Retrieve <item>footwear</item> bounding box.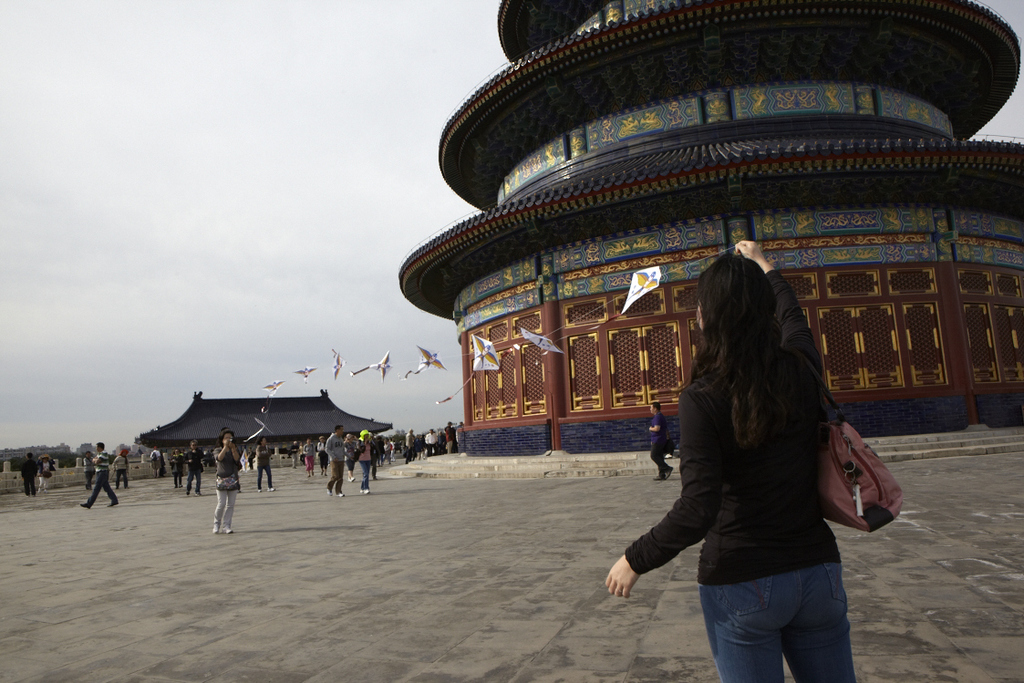
Bounding box: detection(80, 502, 88, 513).
